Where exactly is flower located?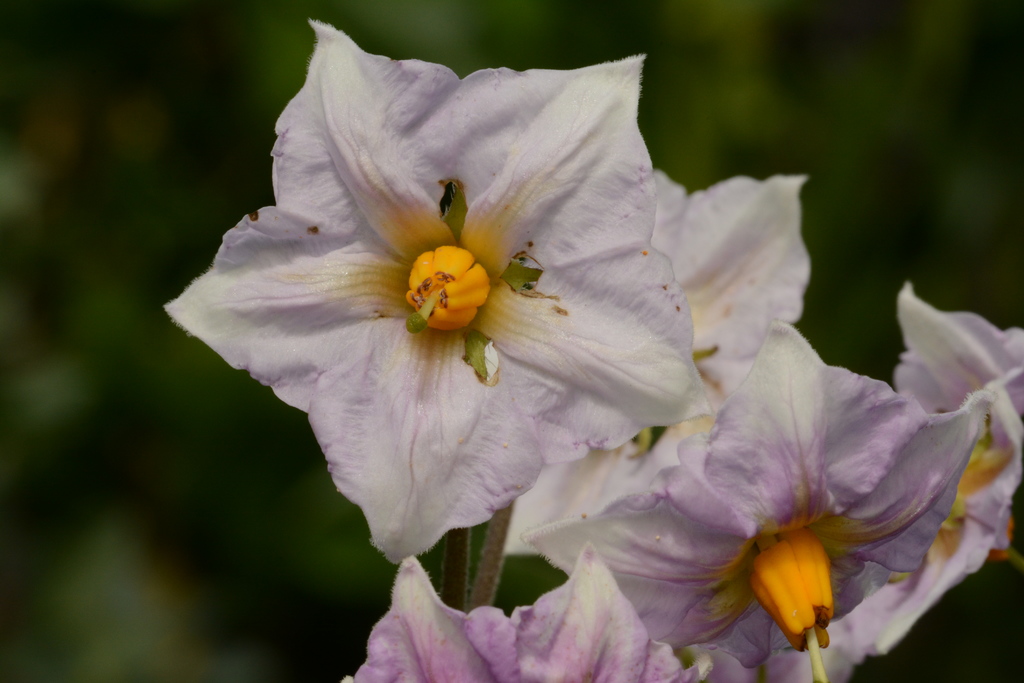
Its bounding box is select_region(866, 279, 1023, 660).
